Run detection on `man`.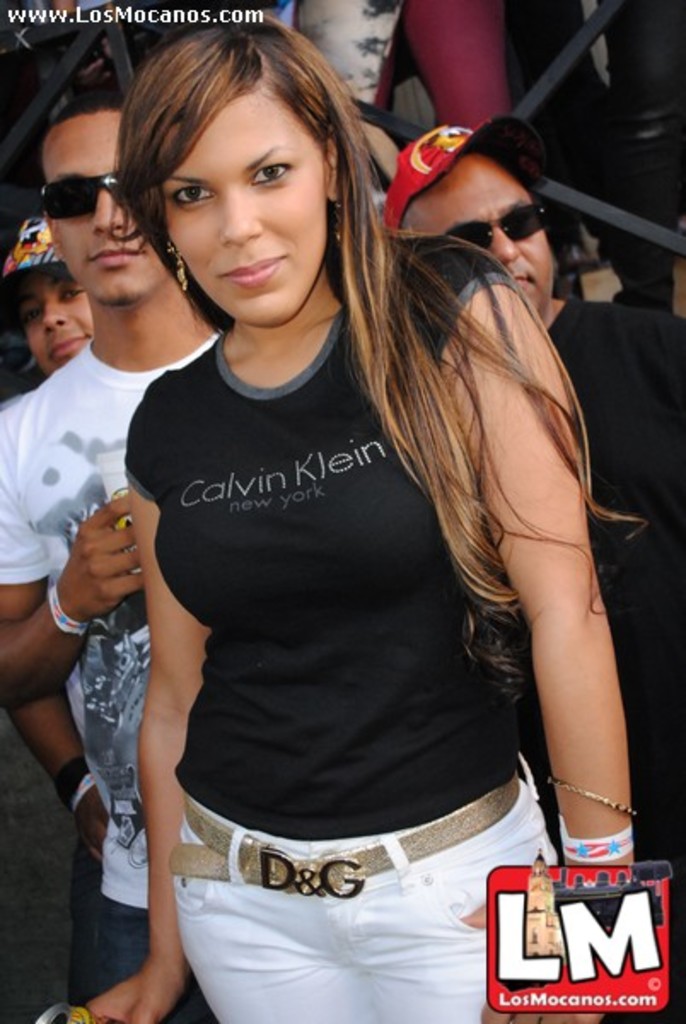
Result: [x1=382, y1=114, x2=684, y2=1022].
